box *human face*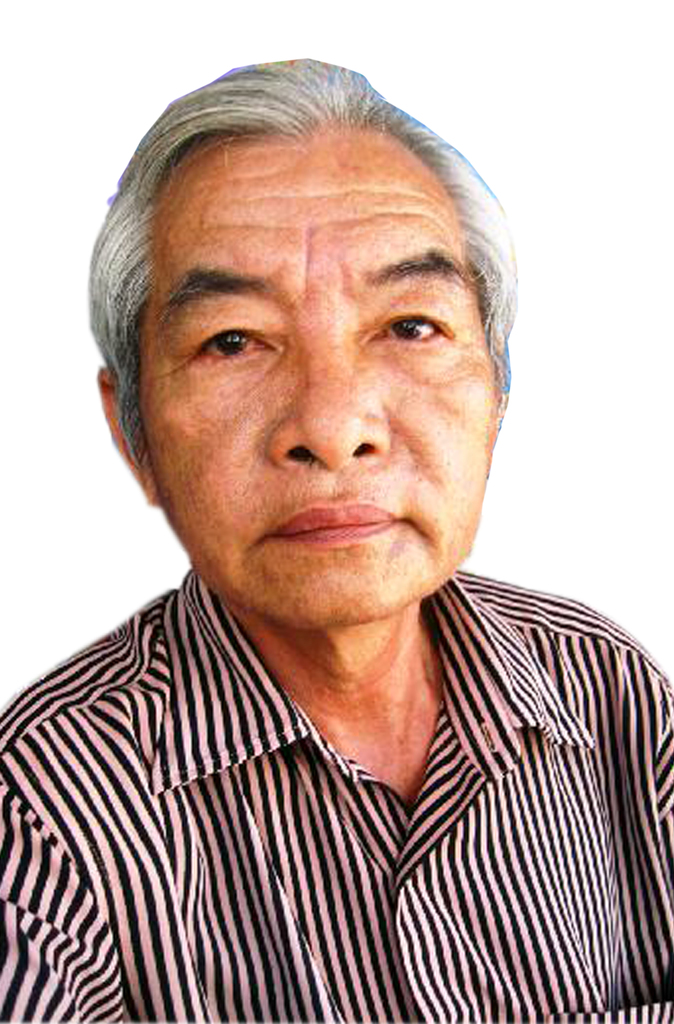
locate(131, 99, 496, 616)
